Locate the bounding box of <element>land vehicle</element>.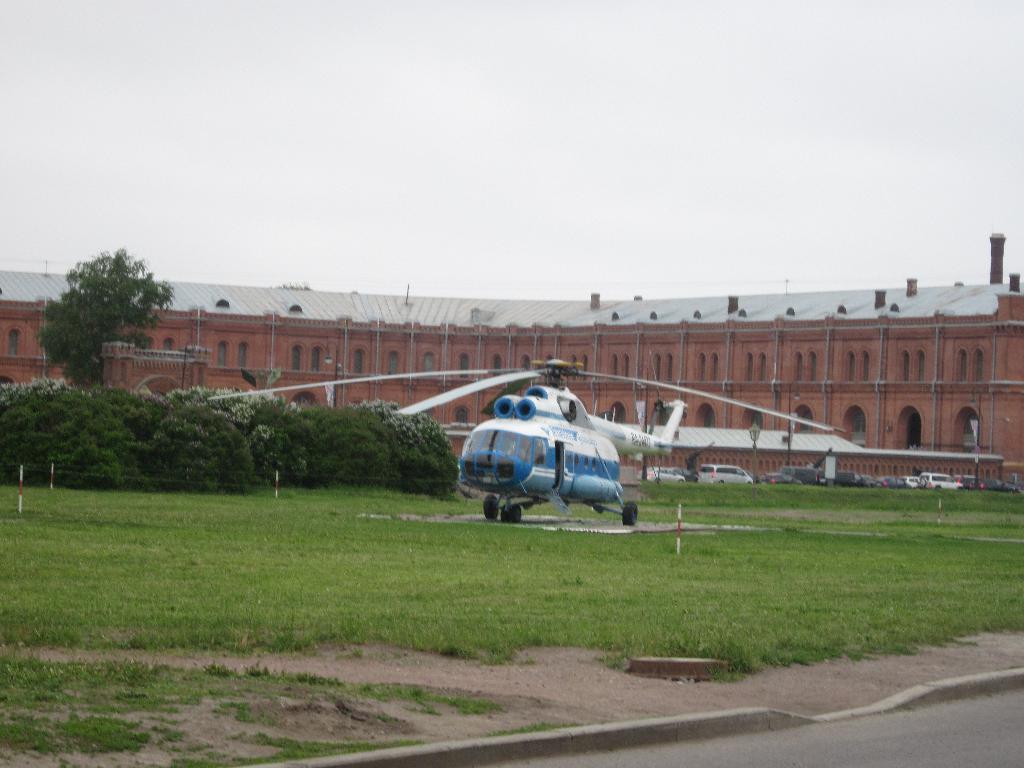
Bounding box: left=695, top=461, right=755, bottom=487.
